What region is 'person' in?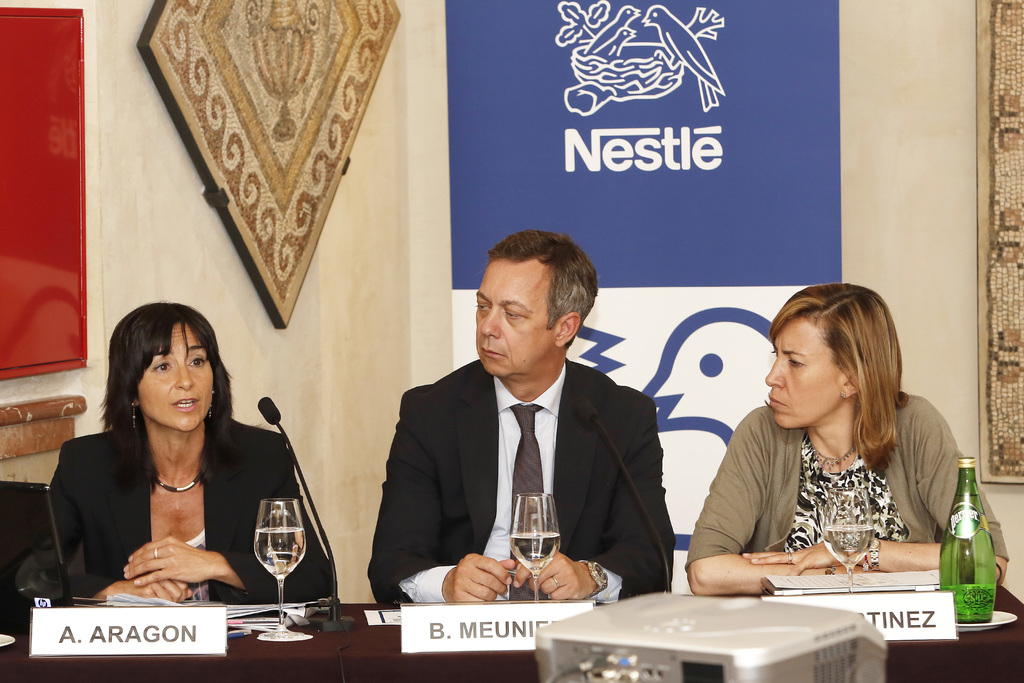
17/305/340/612.
